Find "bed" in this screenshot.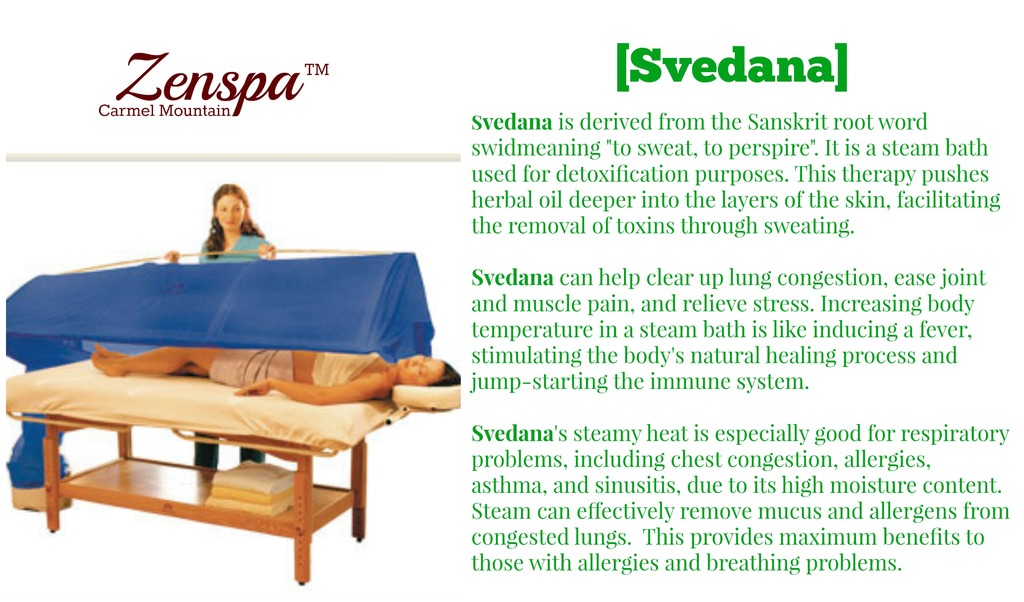
The bounding box for "bed" is BBox(3, 347, 461, 463).
